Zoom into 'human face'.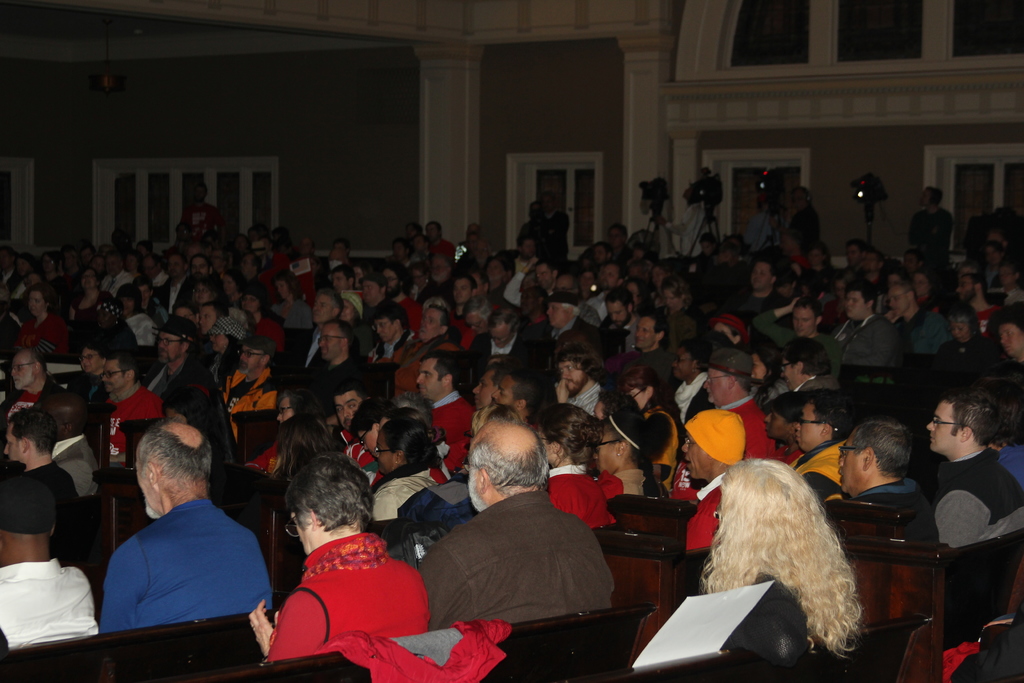
Zoom target: BBox(355, 425, 376, 455).
